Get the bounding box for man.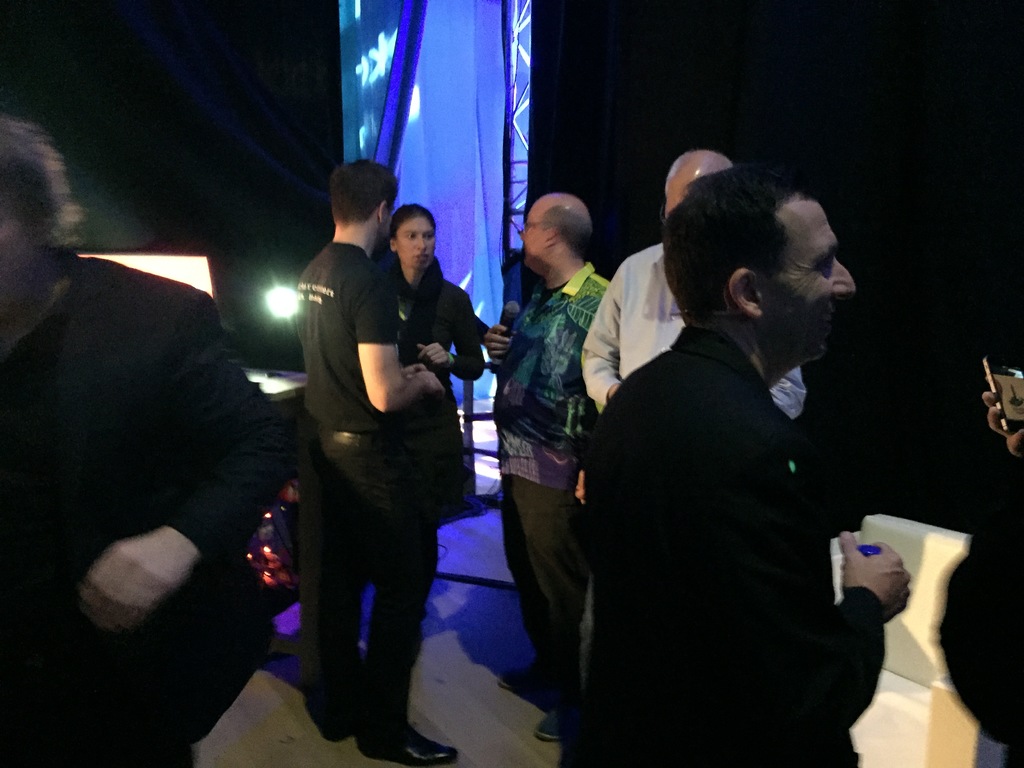
(482, 183, 618, 747).
